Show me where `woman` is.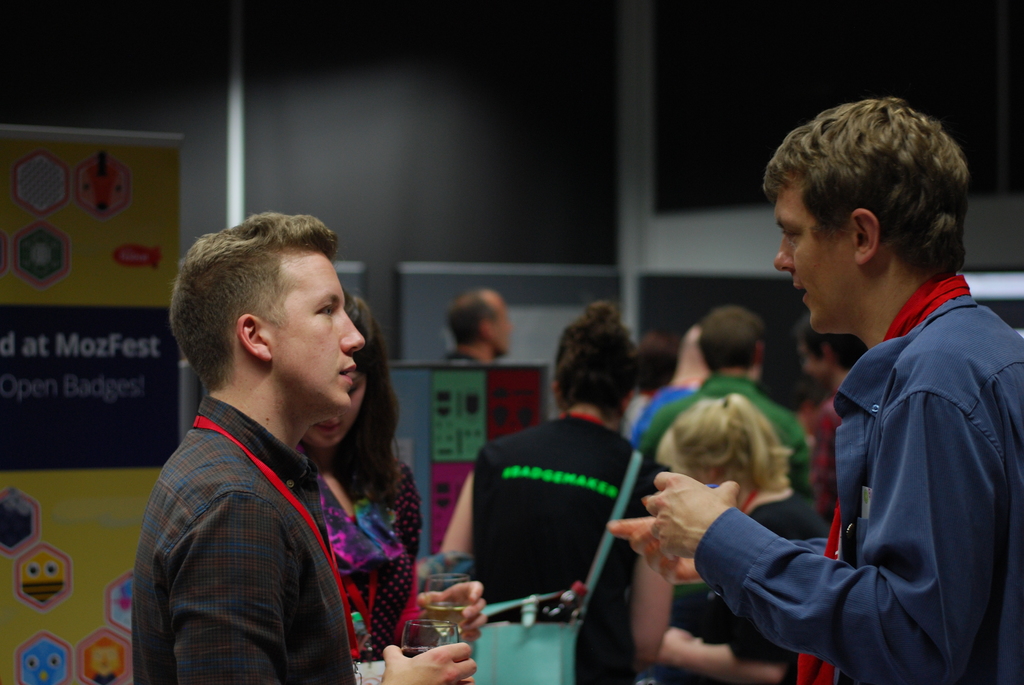
`woman` is at (292,298,420,658).
